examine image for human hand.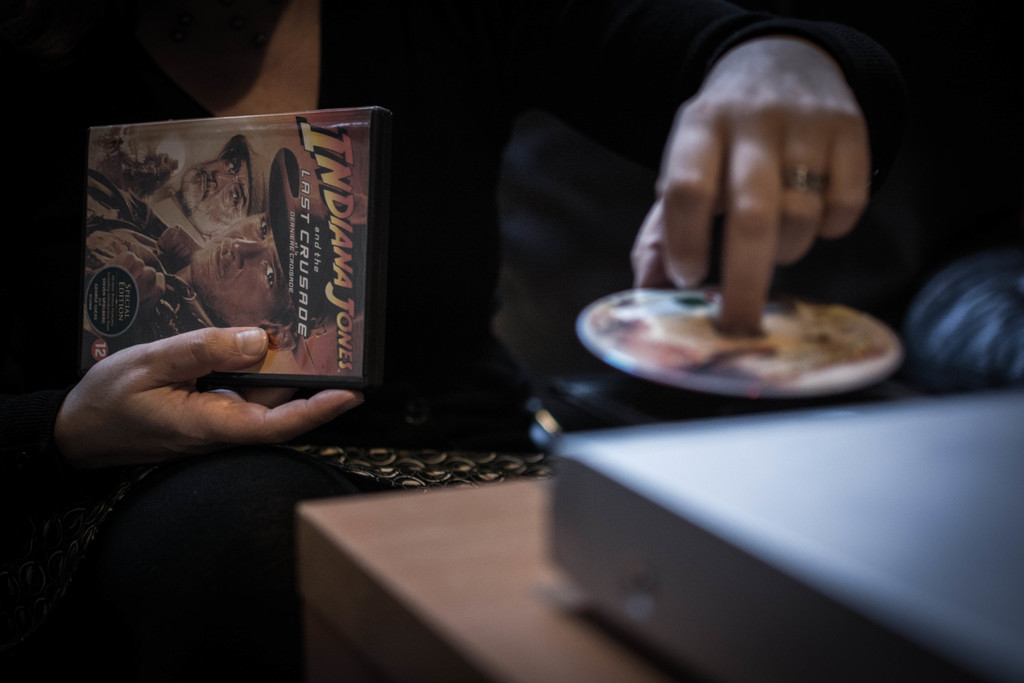
Examination result: 104 252 168 311.
